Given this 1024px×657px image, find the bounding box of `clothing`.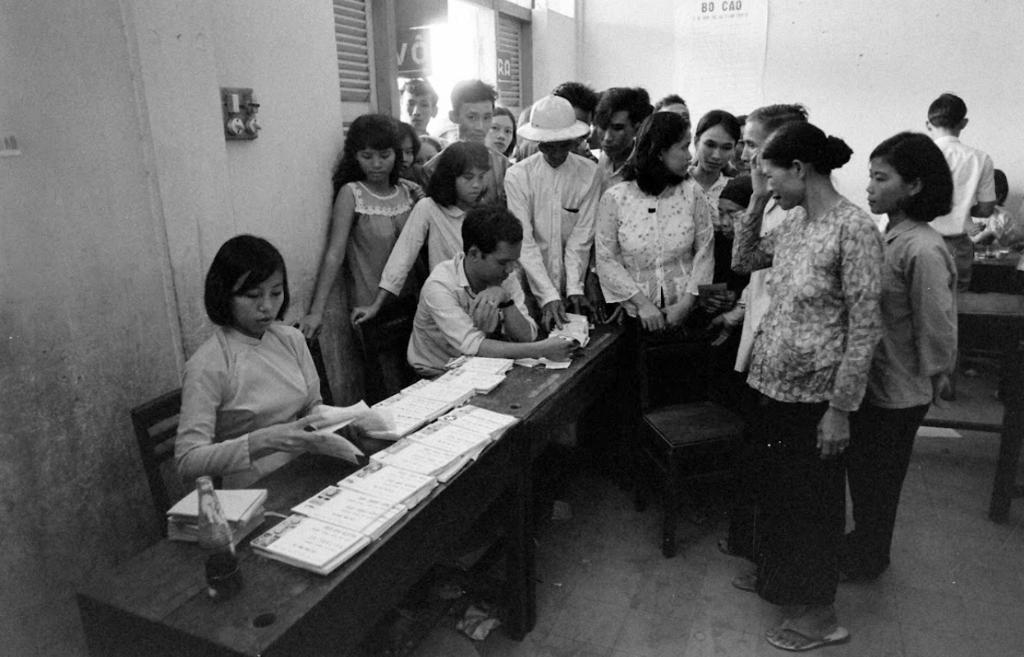
region(179, 324, 338, 526).
